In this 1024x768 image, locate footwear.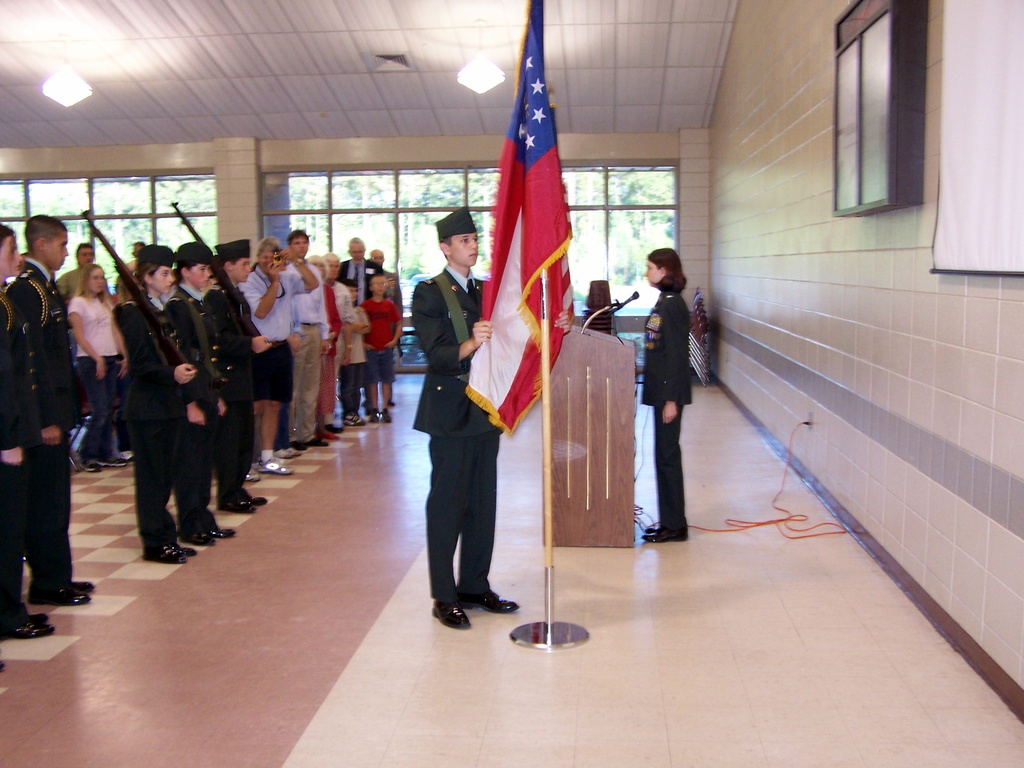
Bounding box: [241,470,264,487].
